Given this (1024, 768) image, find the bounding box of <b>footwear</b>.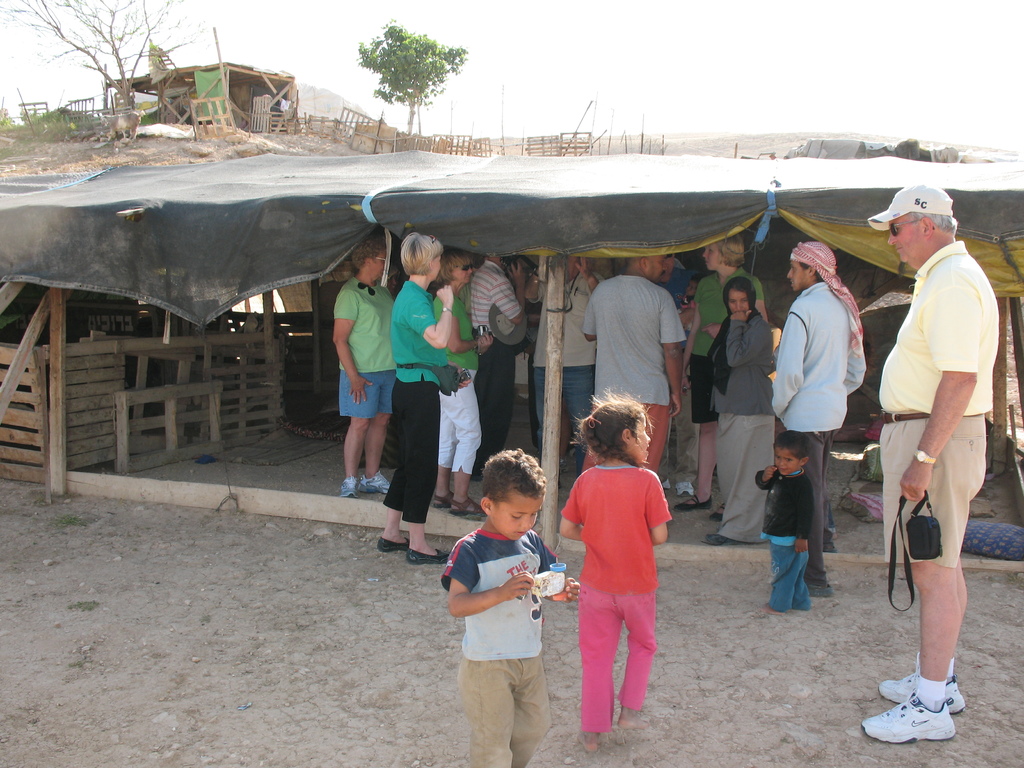
340, 477, 359, 503.
